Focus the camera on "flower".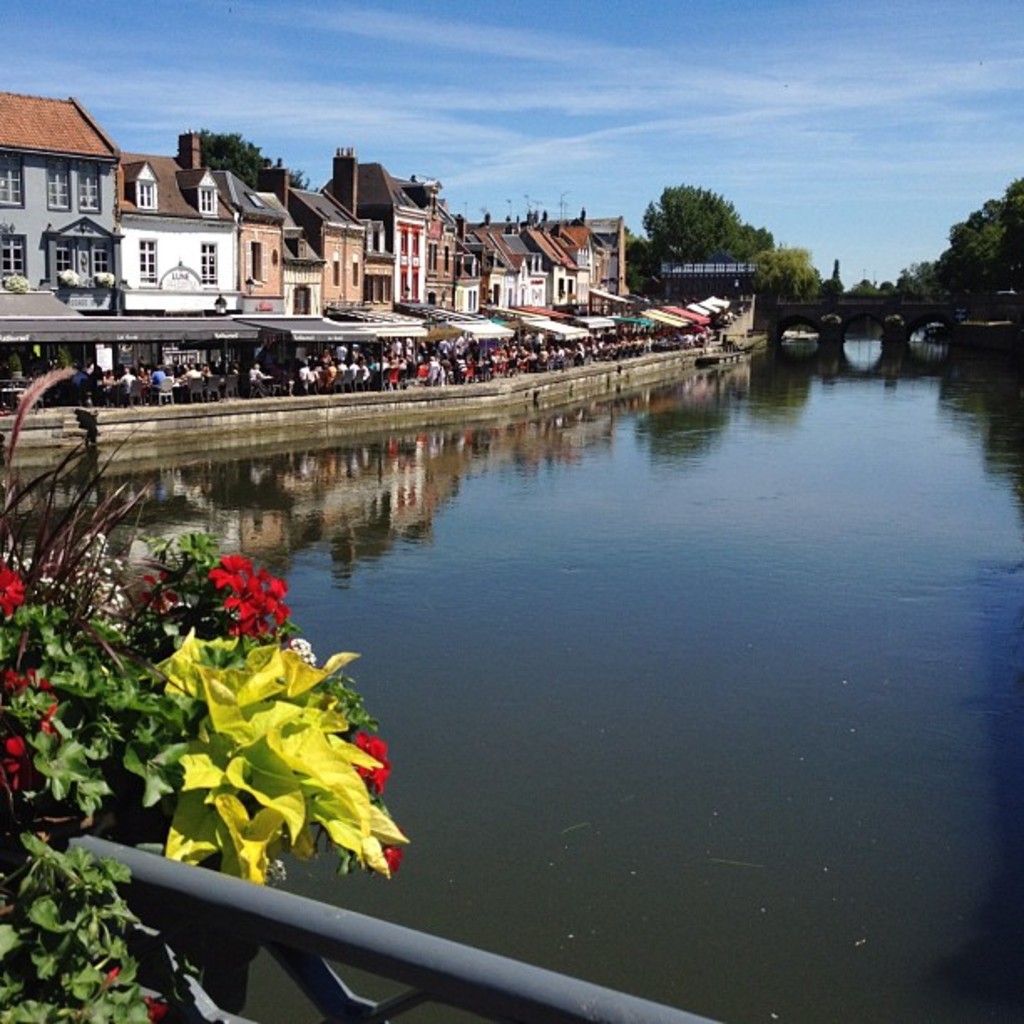
Focus region: 0:567:23:619.
